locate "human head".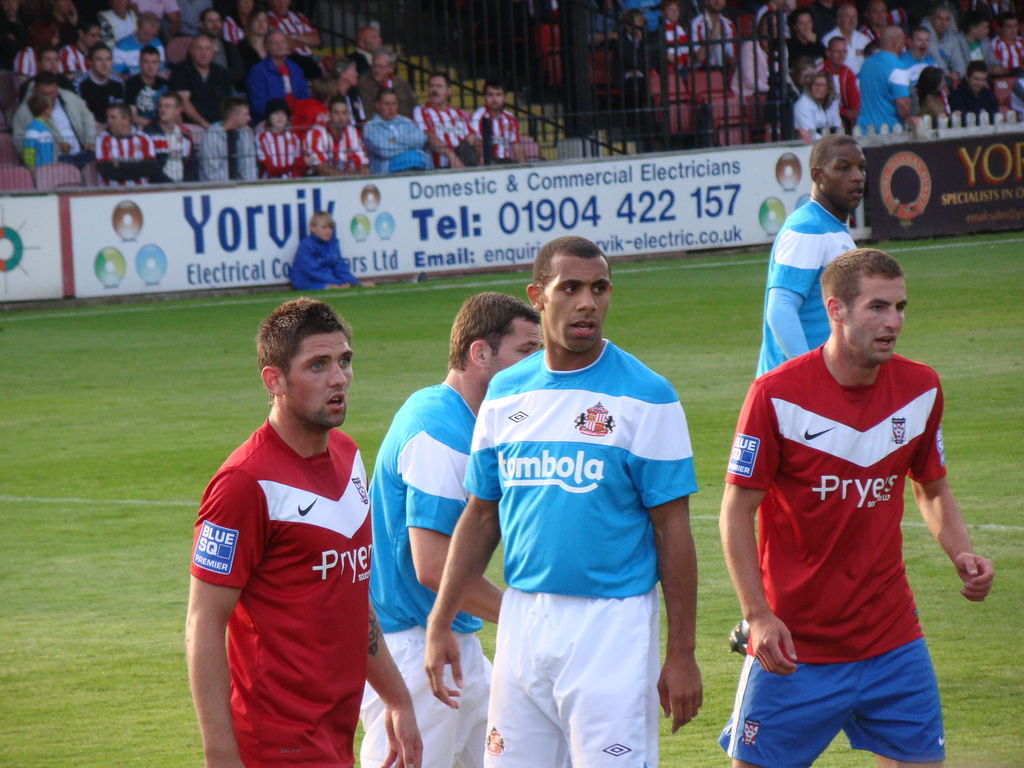
Bounding box: [left=263, top=26, right=292, bottom=61].
